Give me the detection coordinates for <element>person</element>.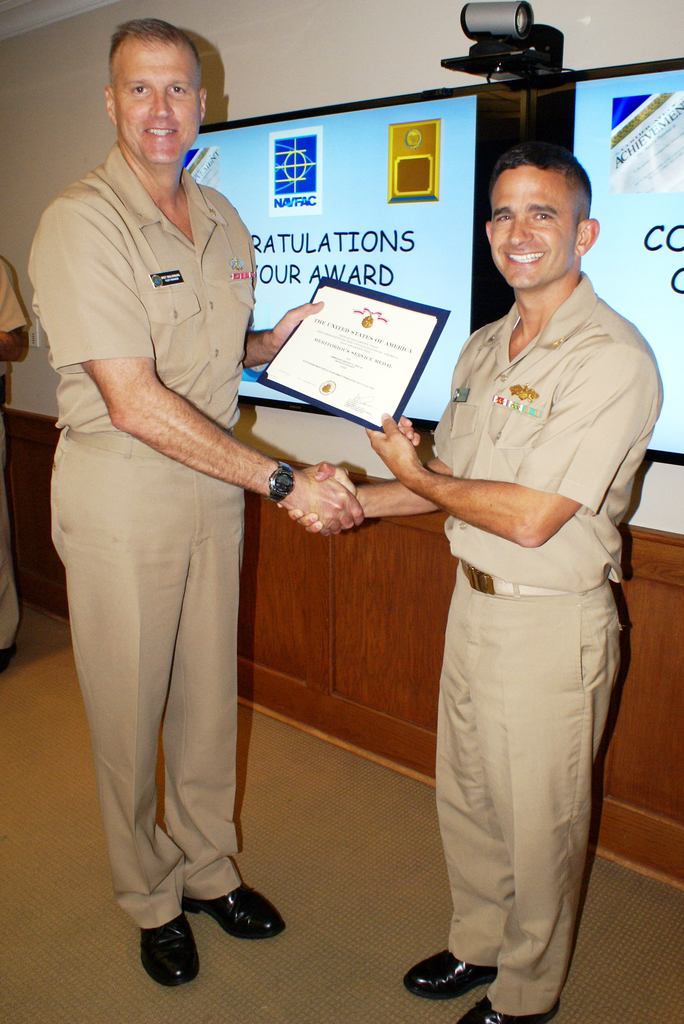
[x1=40, y1=17, x2=306, y2=982].
